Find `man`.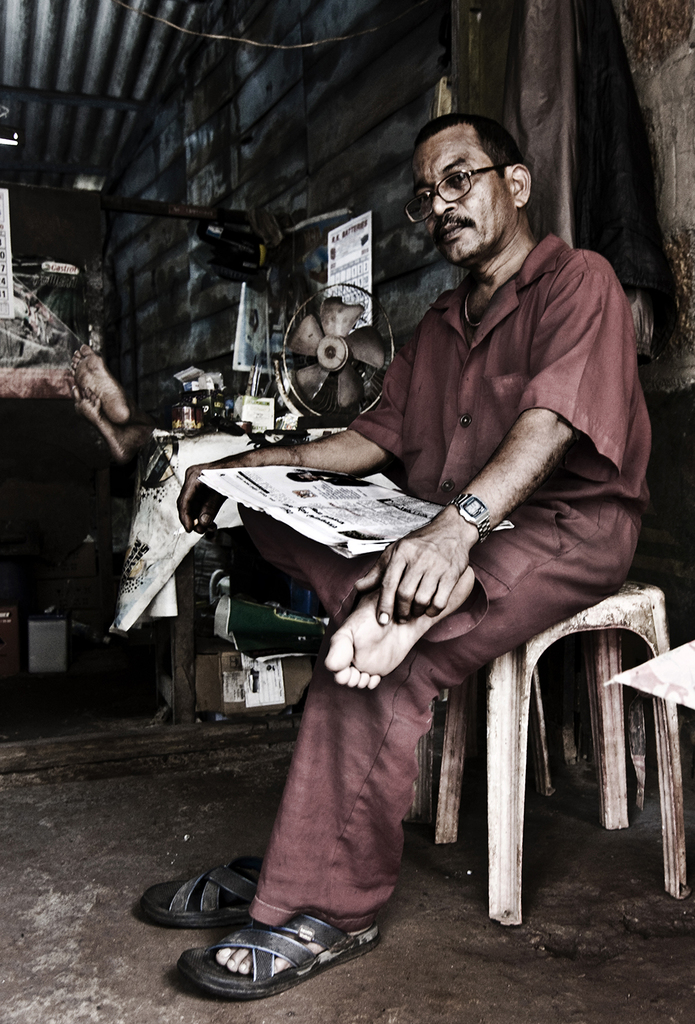
(left=229, top=130, right=637, bottom=960).
